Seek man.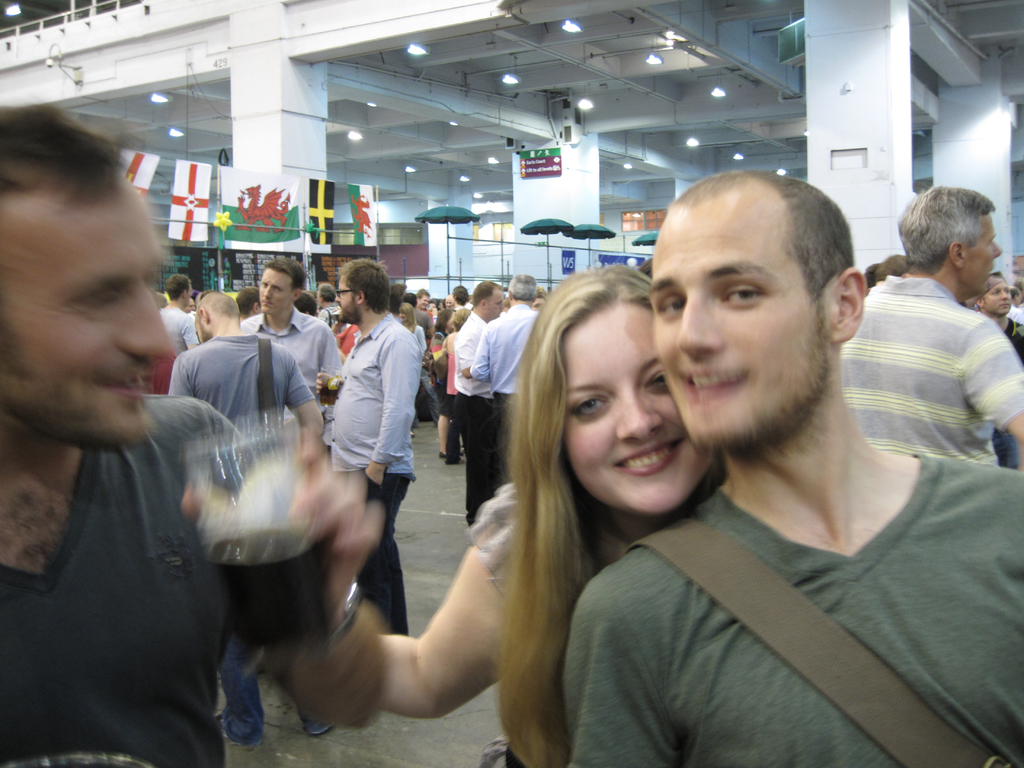
locate(470, 268, 556, 502).
